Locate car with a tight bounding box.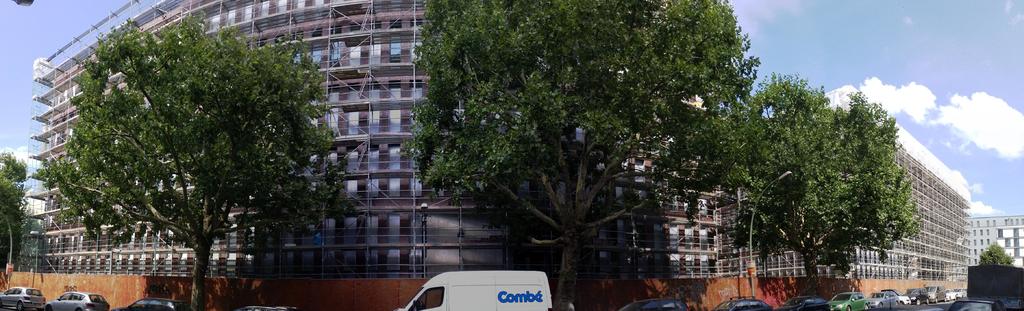
[x1=45, y1=290, x2=104, y2=308].
